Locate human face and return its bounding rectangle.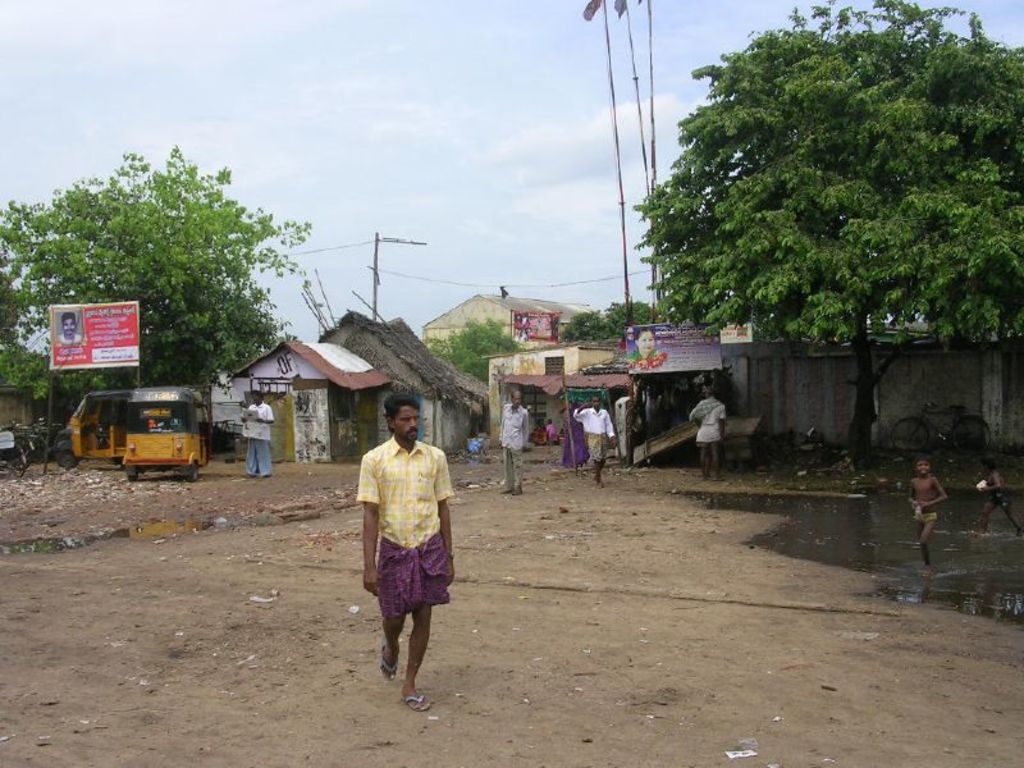
591 399 608 412.
